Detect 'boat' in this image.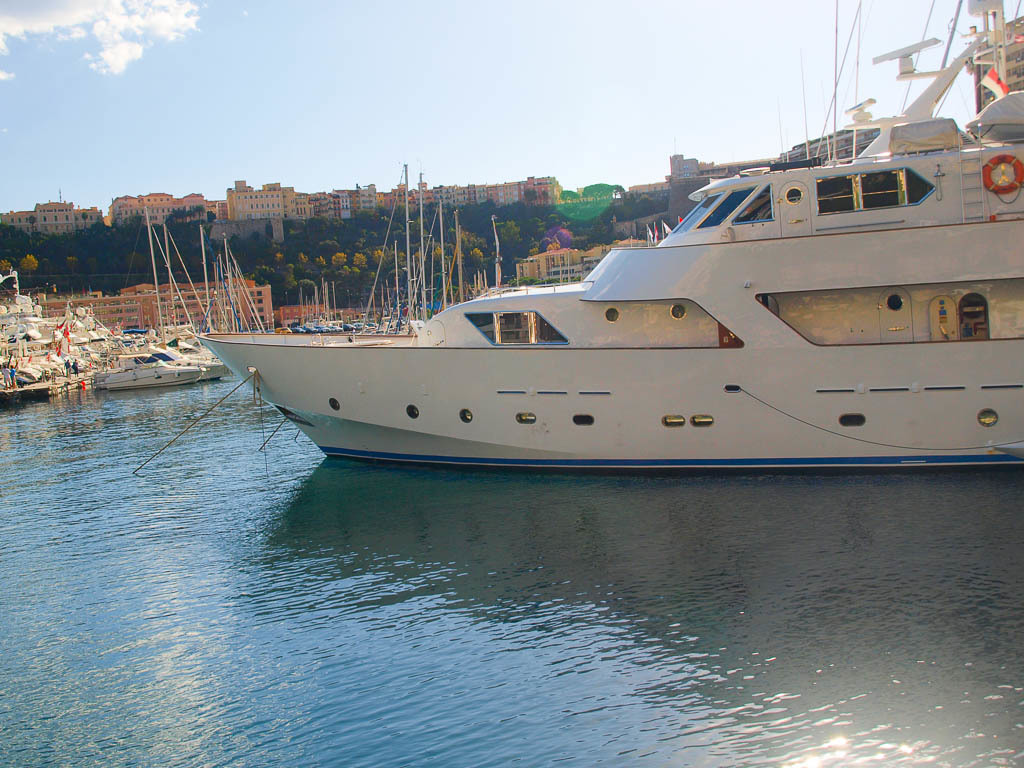
Detection: 105:355:204:389.
